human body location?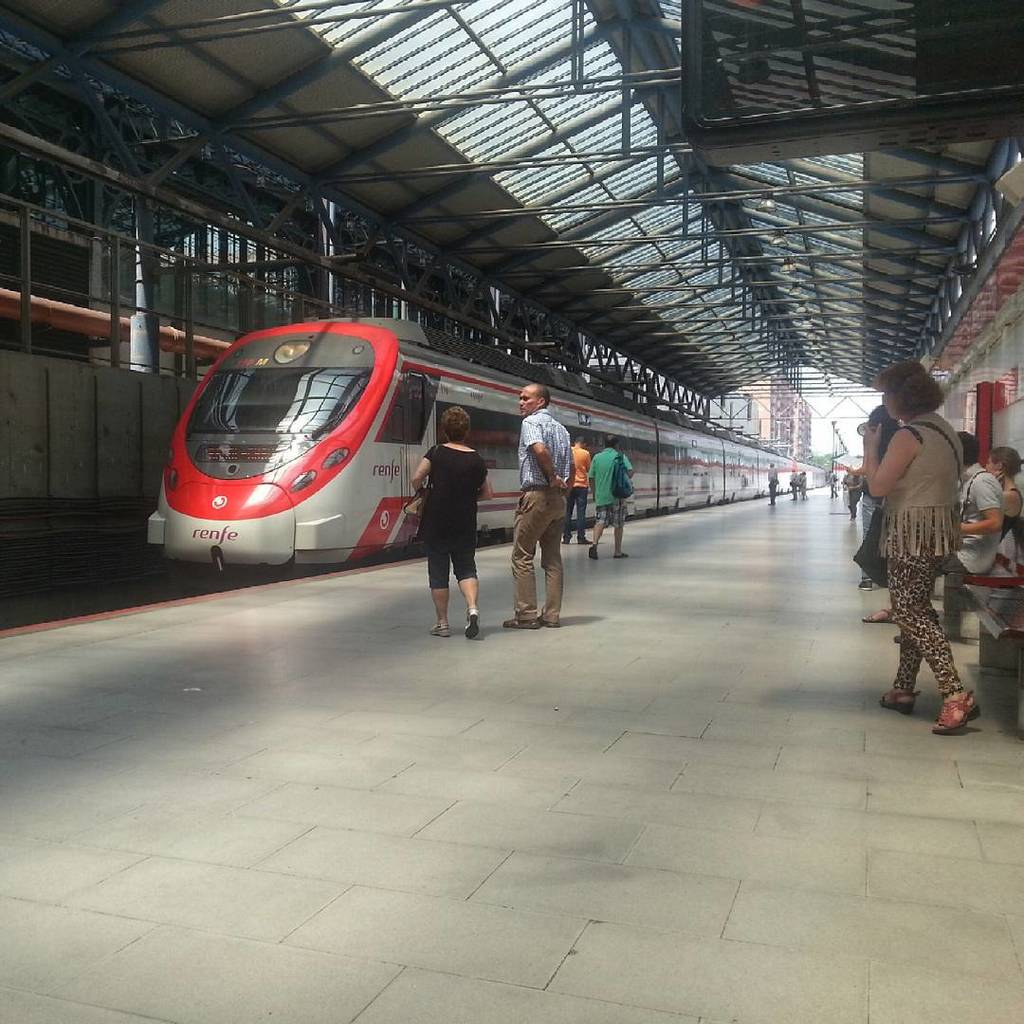
left=766, top=467, right=775, bottom=506
